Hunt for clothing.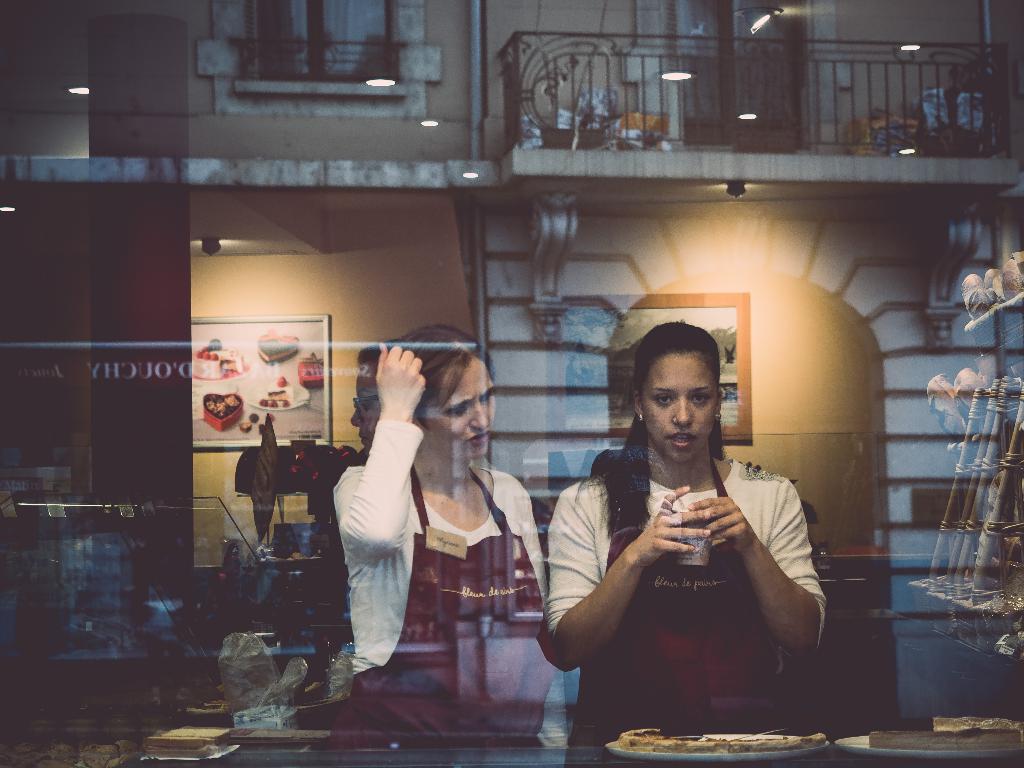
Hunted down at left=531, top=404, right=837, bottom=740.
